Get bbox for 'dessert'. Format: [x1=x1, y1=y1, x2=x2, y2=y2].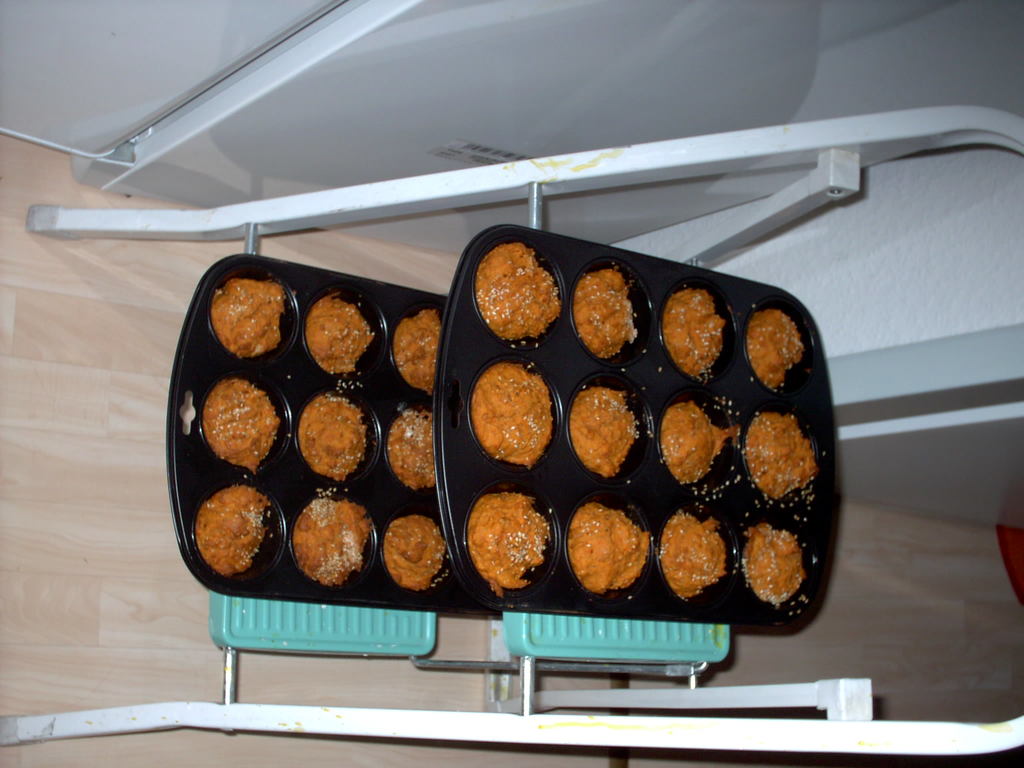
[x1=660, y1=399, x2=739, y2=484].
